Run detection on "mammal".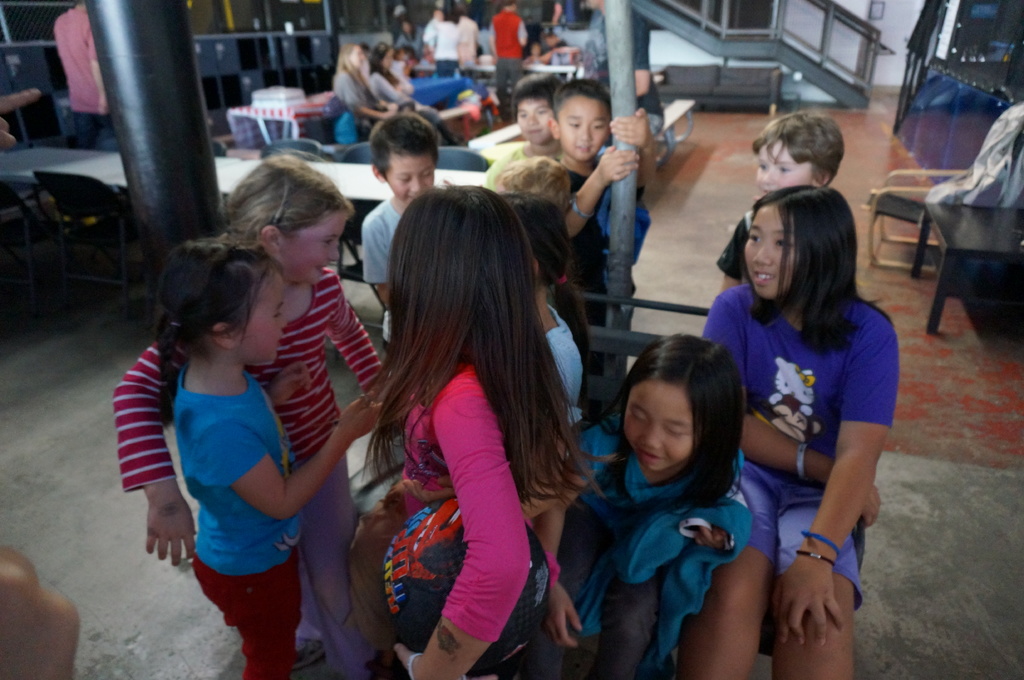
Result: <bbox>0, 541, 84, 678</bbox>.
